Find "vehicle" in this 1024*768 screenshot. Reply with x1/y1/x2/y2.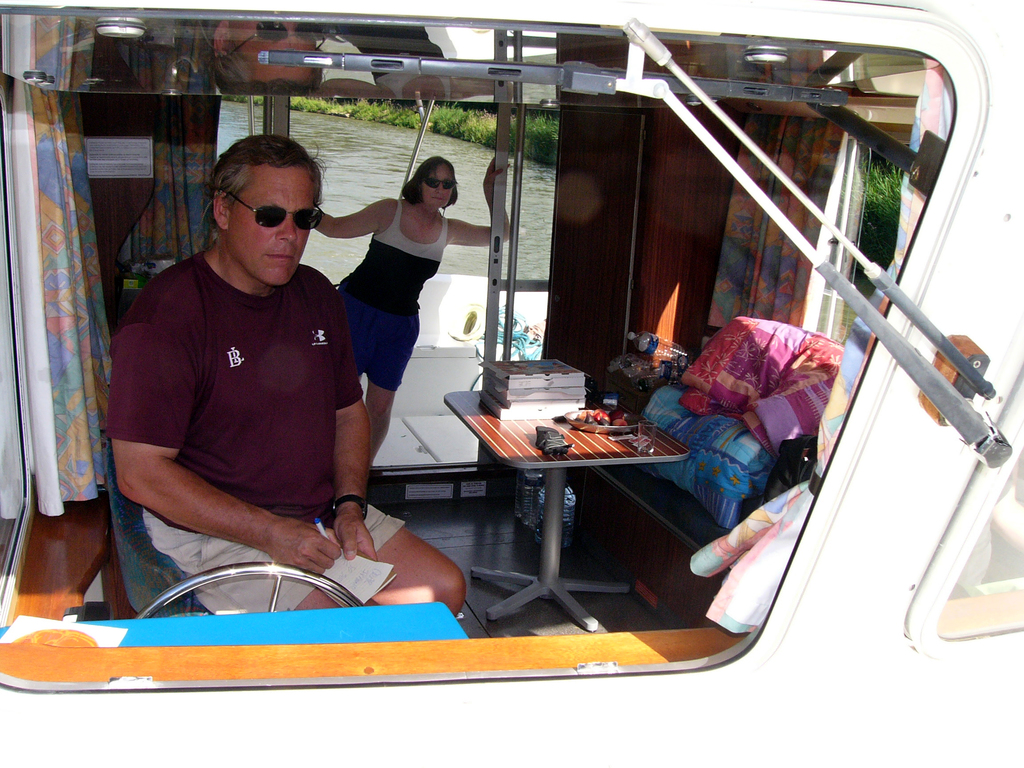
95/8/1006/673.
